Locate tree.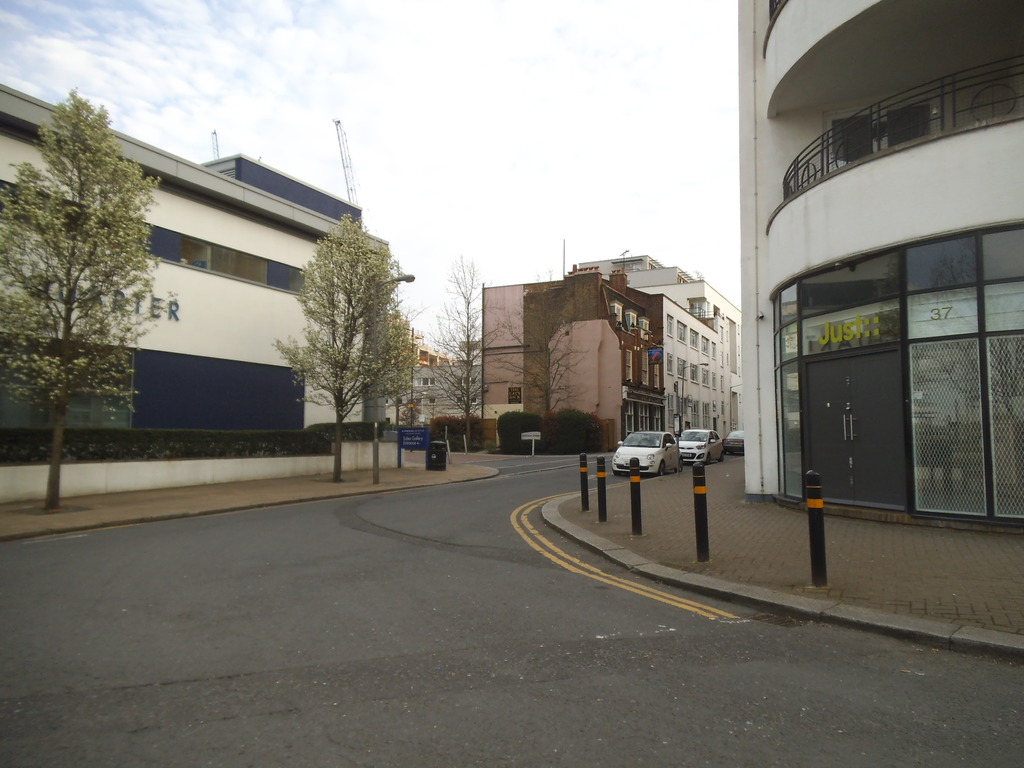
Bounding box: BBox(427, 250, 489, 442).
